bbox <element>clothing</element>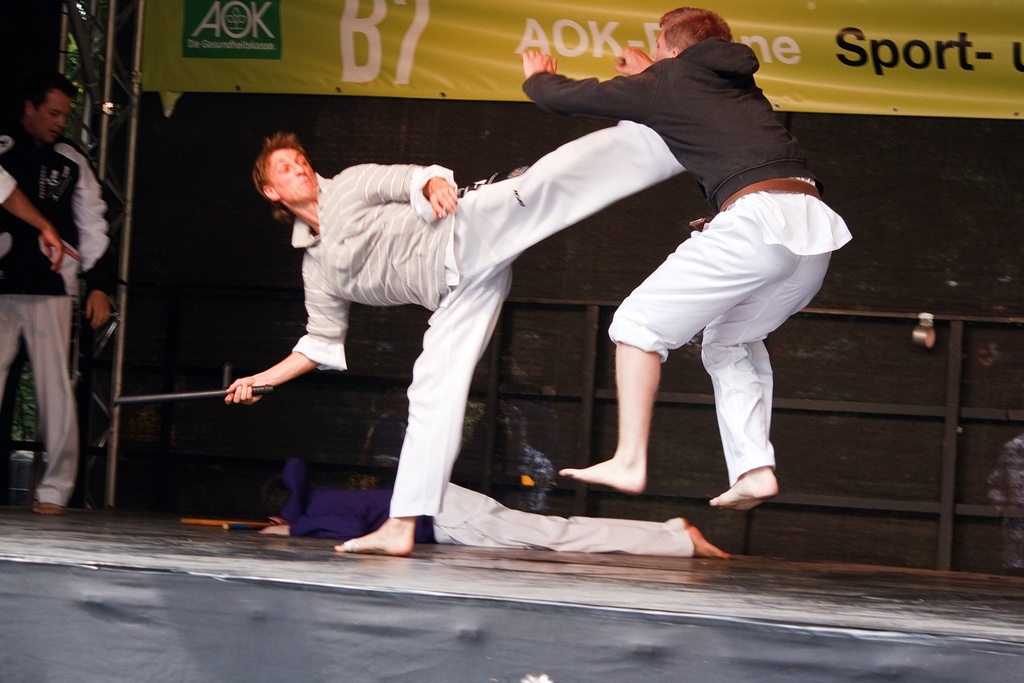
{"x1": 287, "y1": 115, "x2": 684, "y2": 520}
